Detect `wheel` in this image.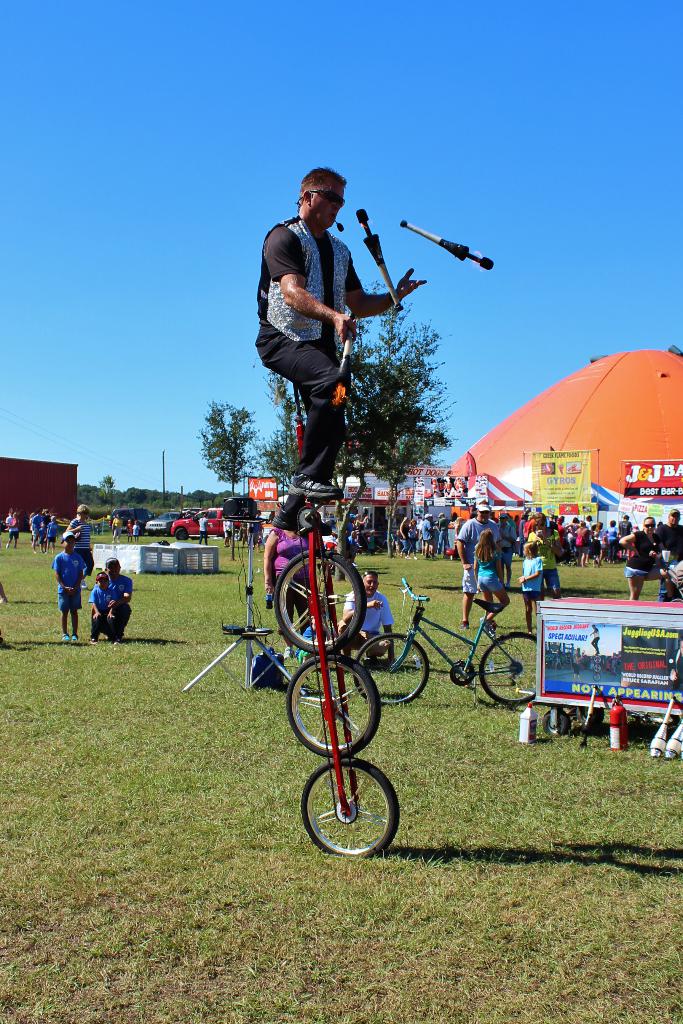
Detection: 302 764 399 856.
